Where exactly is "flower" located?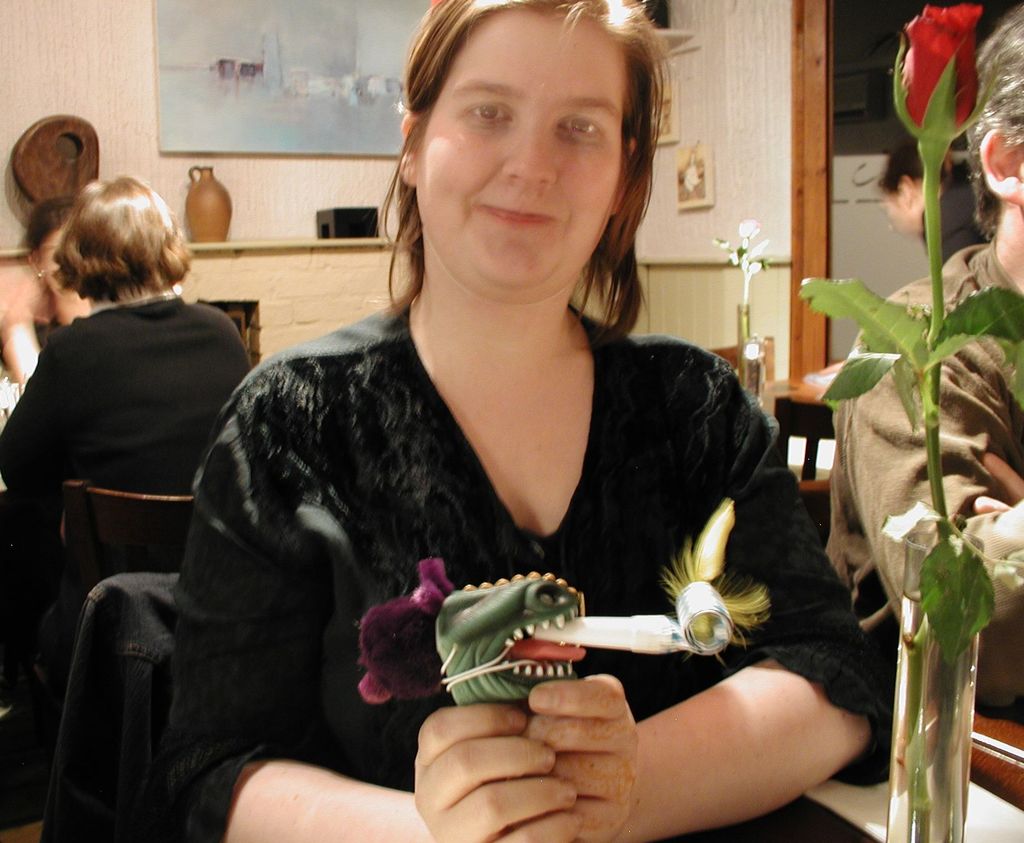
Its bounding box is box(355, 604, 451, 702).
